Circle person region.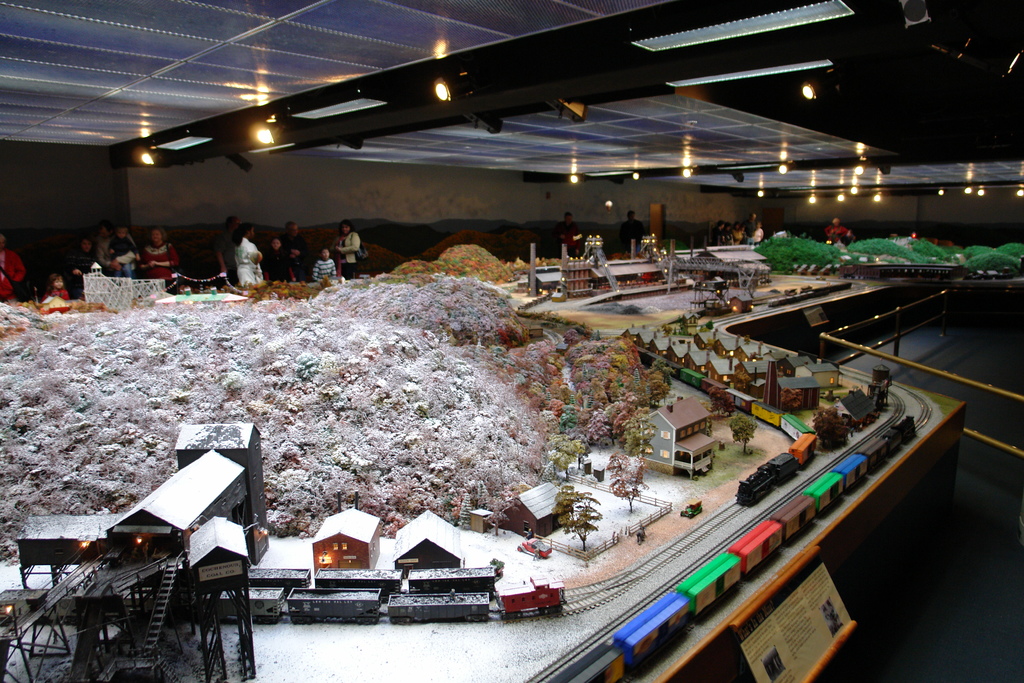
Region: (left=108, top=226, right=137, bottom=279).
